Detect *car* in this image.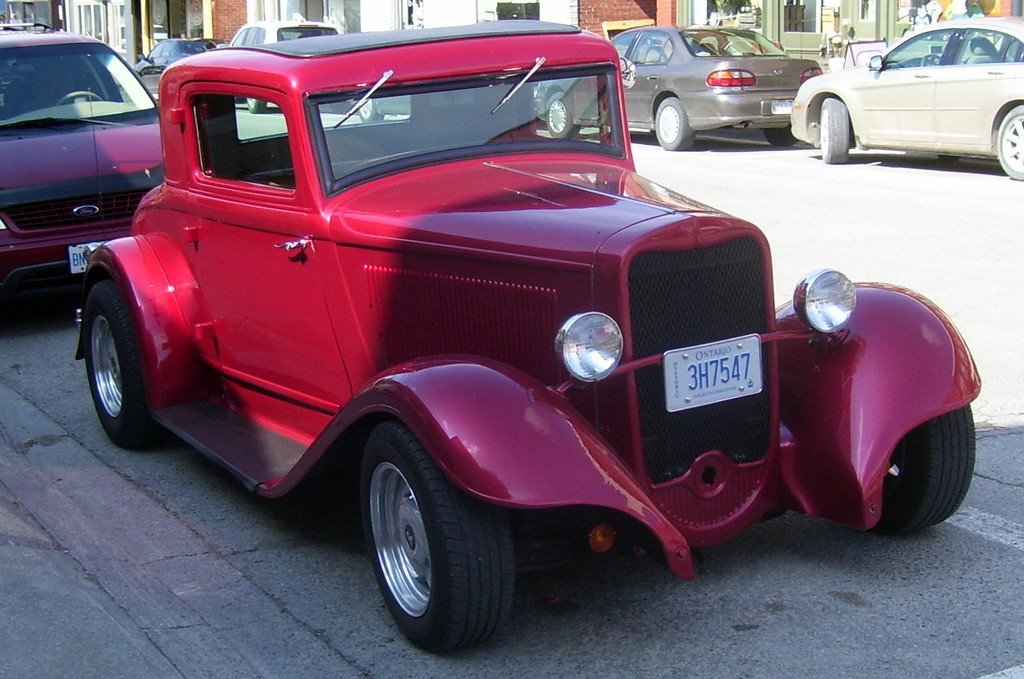
Detection: x1=70, y1=34, x2=949, y2=645.
